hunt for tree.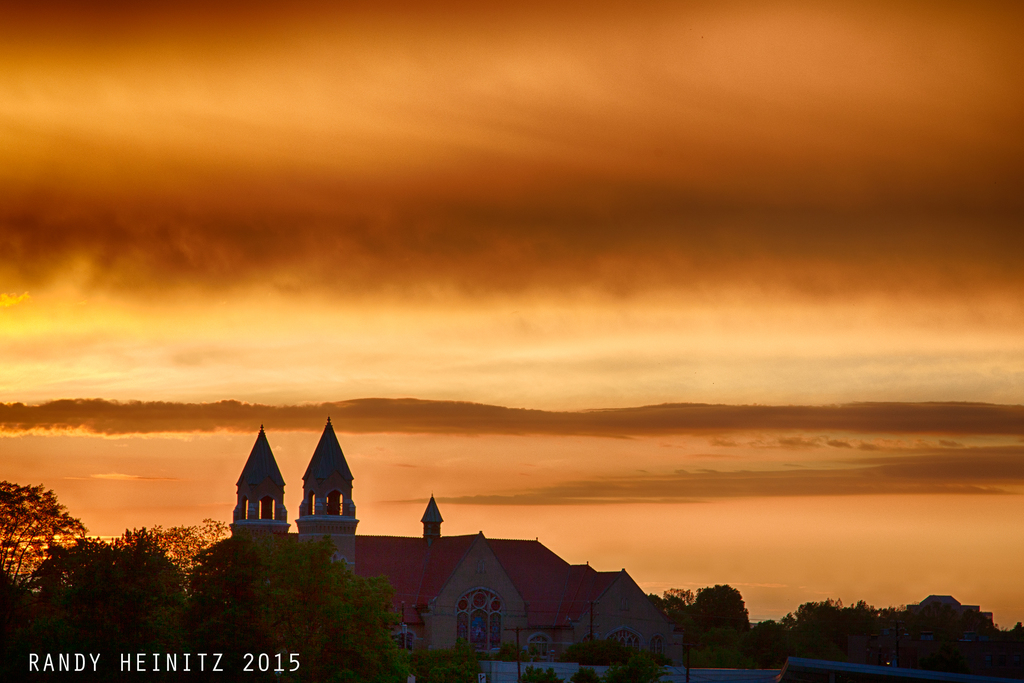
Hunted down at [left=164, top=521, right=436, bottom=682].
